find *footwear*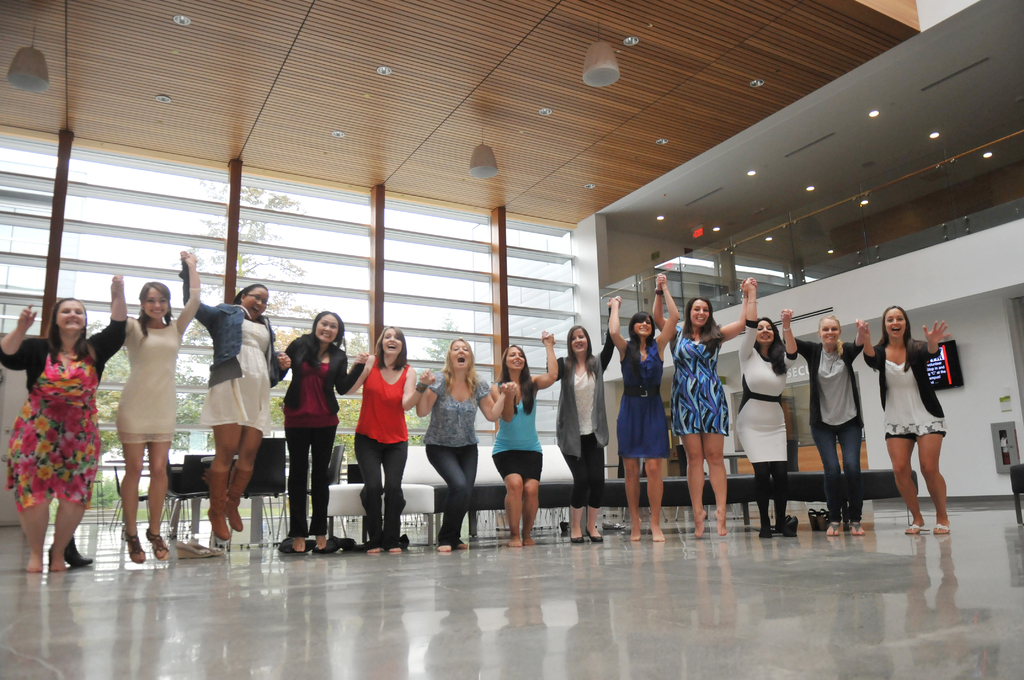
(605,521,623,526)
